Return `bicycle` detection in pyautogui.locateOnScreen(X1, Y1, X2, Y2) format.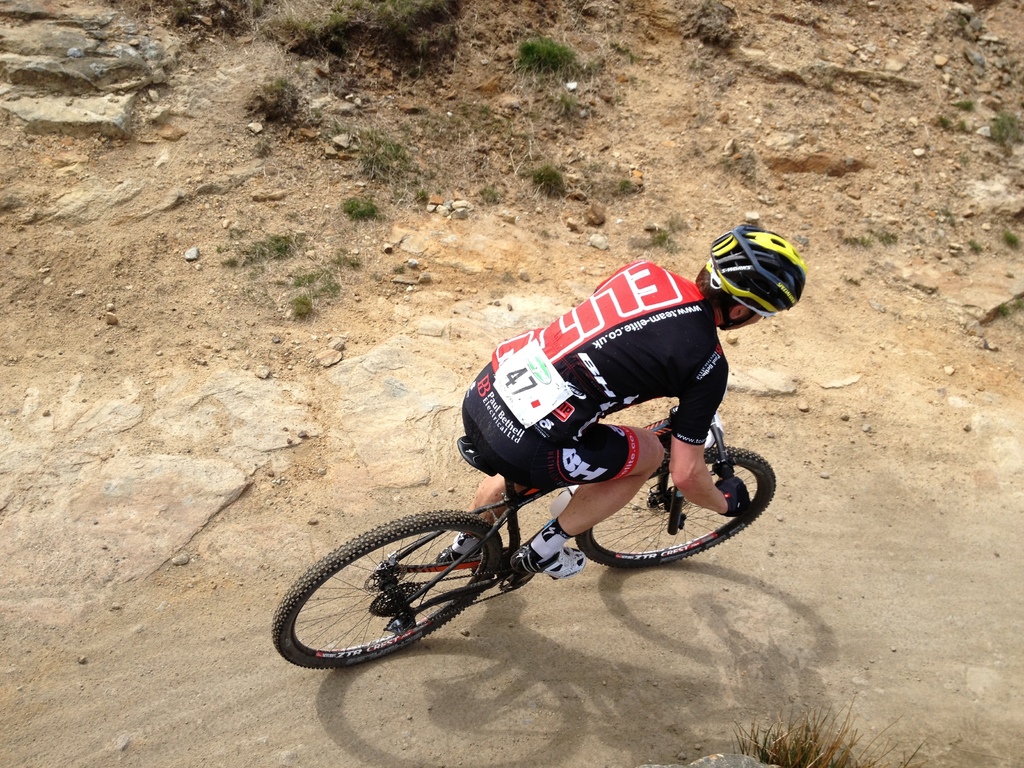
pyautogui.locateOnScreen(293, 355, 775, 668).
